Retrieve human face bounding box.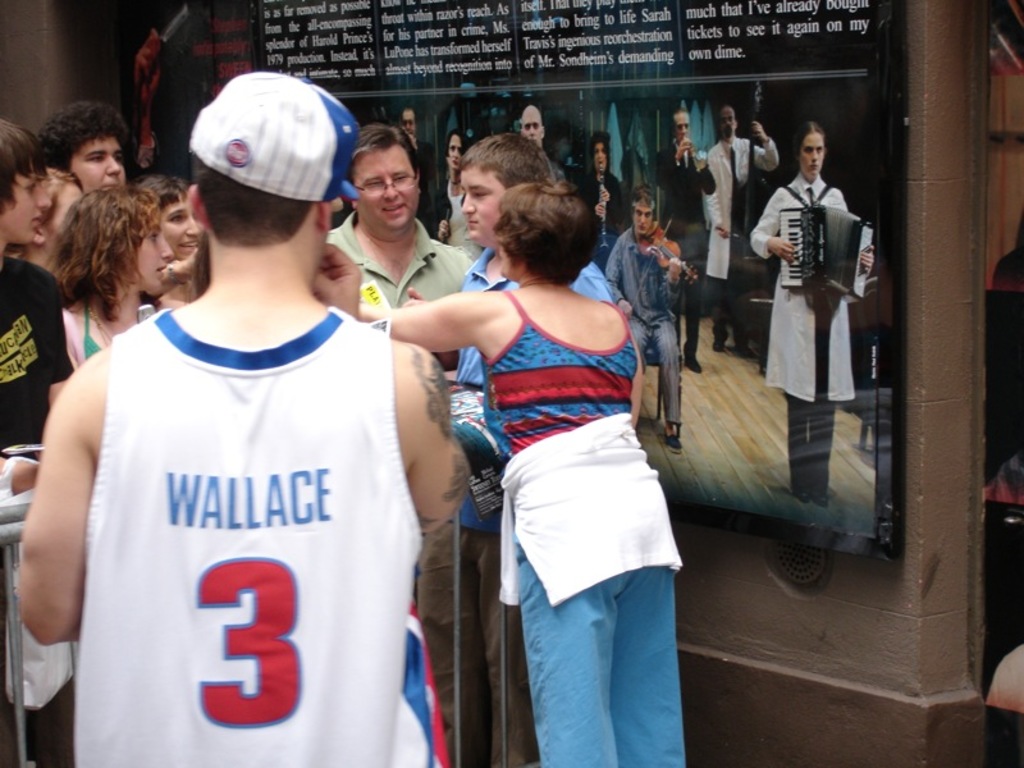
Bounding box: <box>717,104,735,137</box>.
